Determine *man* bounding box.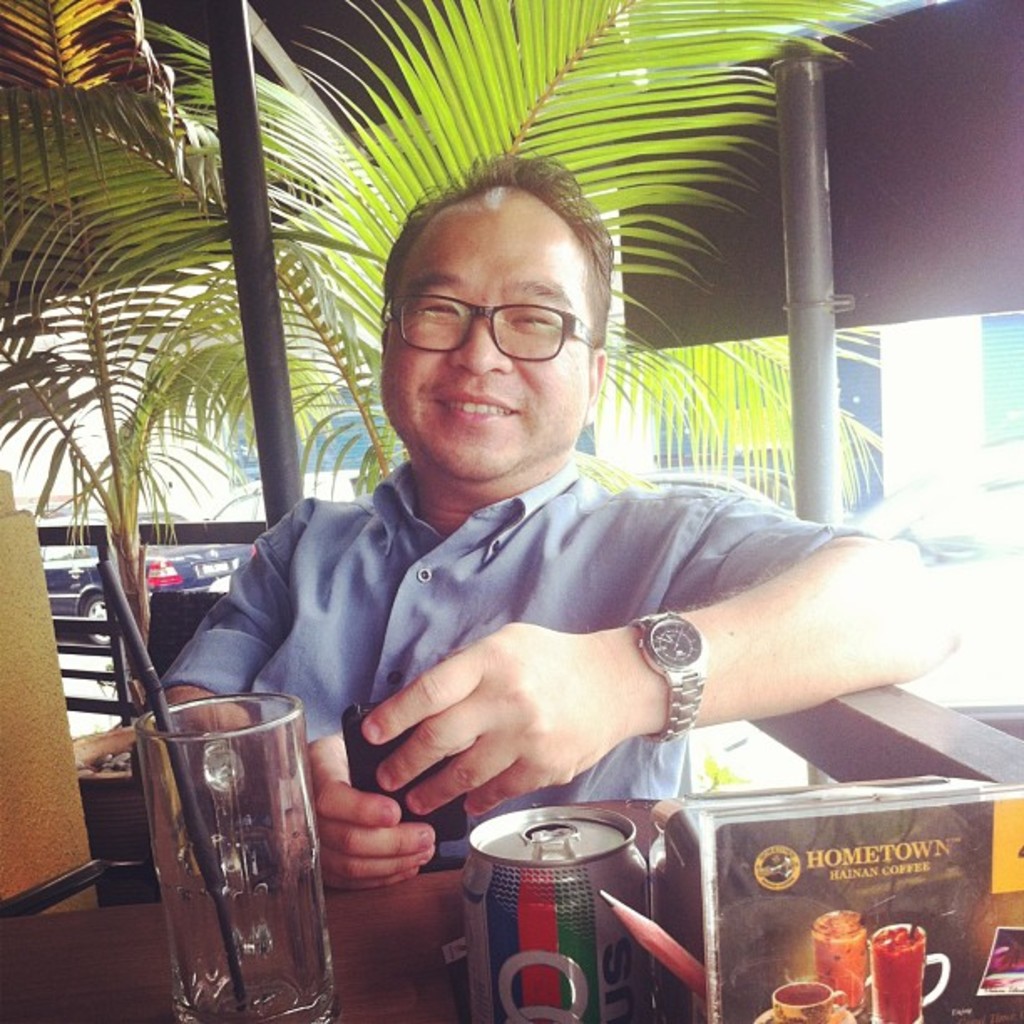
Determined: (136, 169, 954, 919).
